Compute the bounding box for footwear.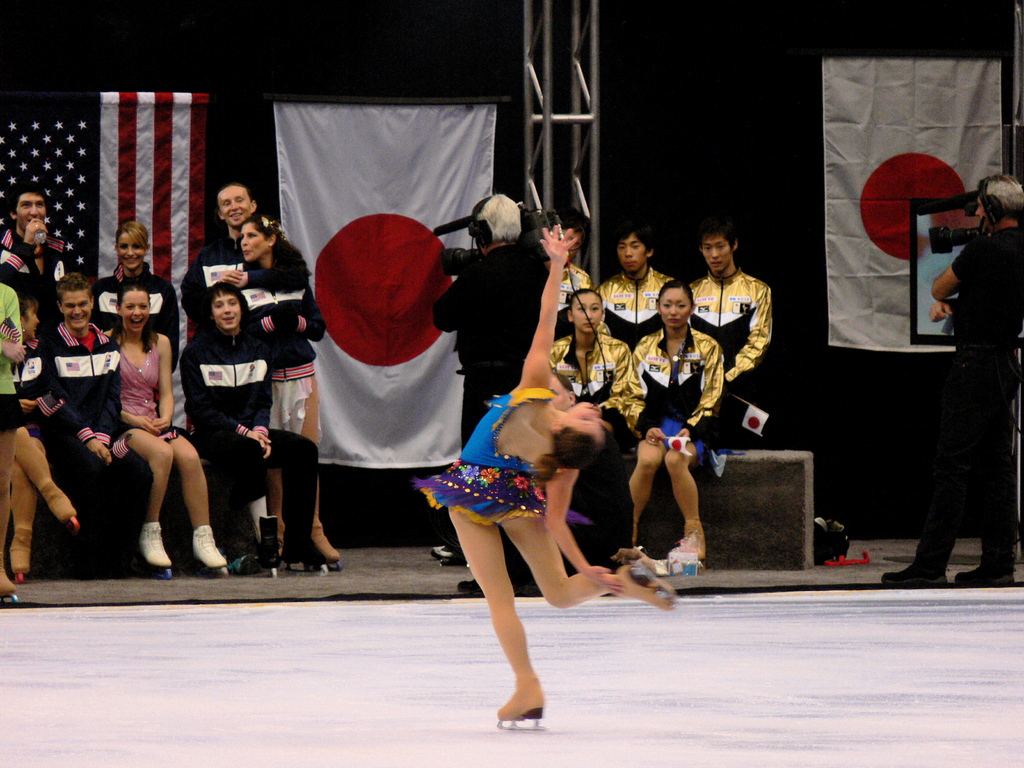
[left=495, top=666, right=547, bottom=728].
